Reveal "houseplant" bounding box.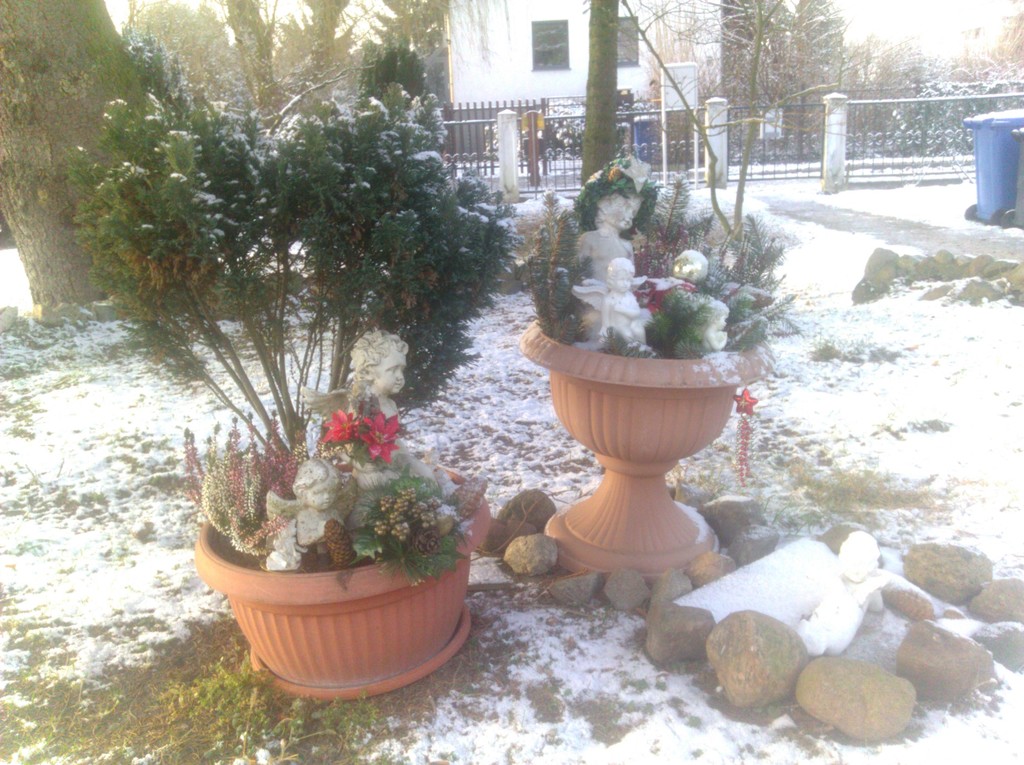
Revealed: <box>63,81,525,698</box>.
